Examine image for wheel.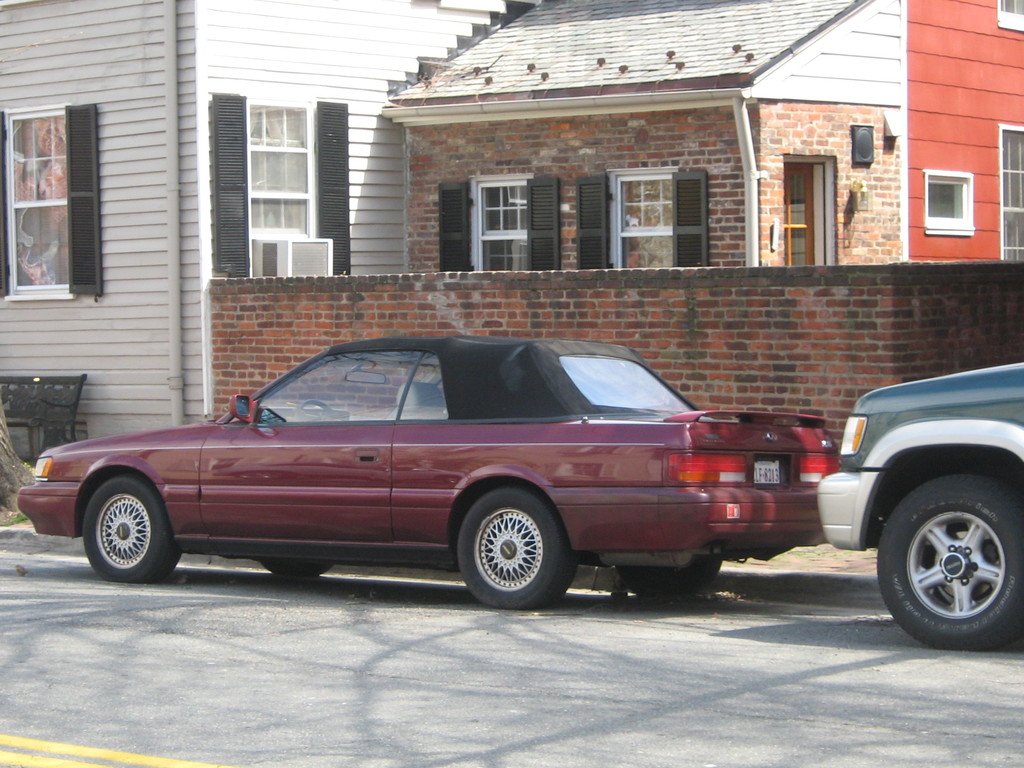
Examination result: box=[454, 485, 582, 613].
